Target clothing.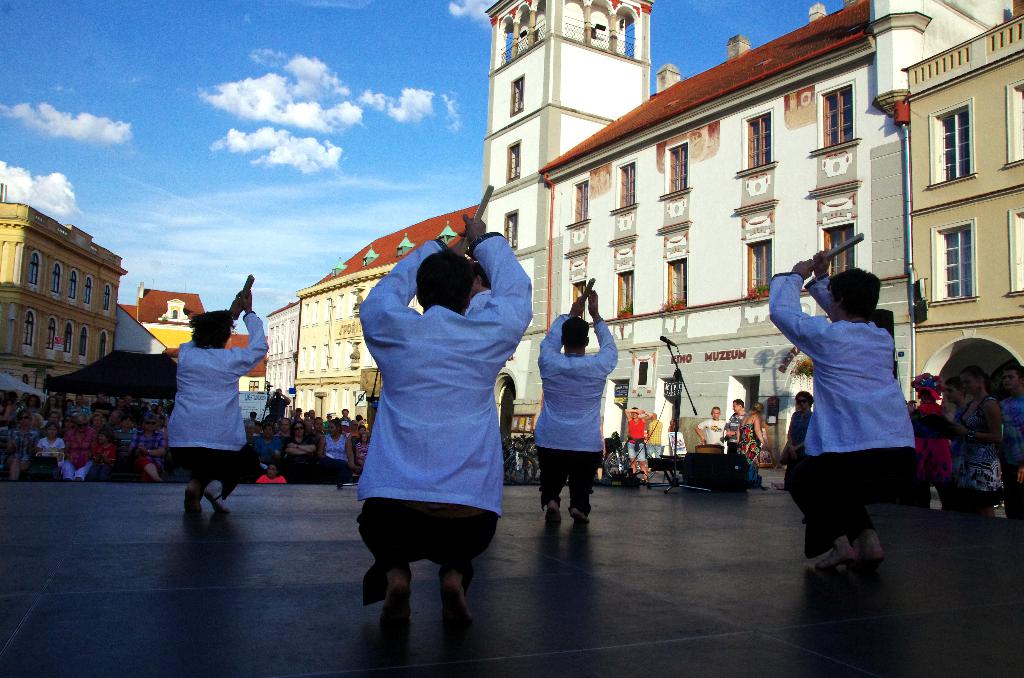
Target region: x1=721 y1=406 x2=750 y2=451.
